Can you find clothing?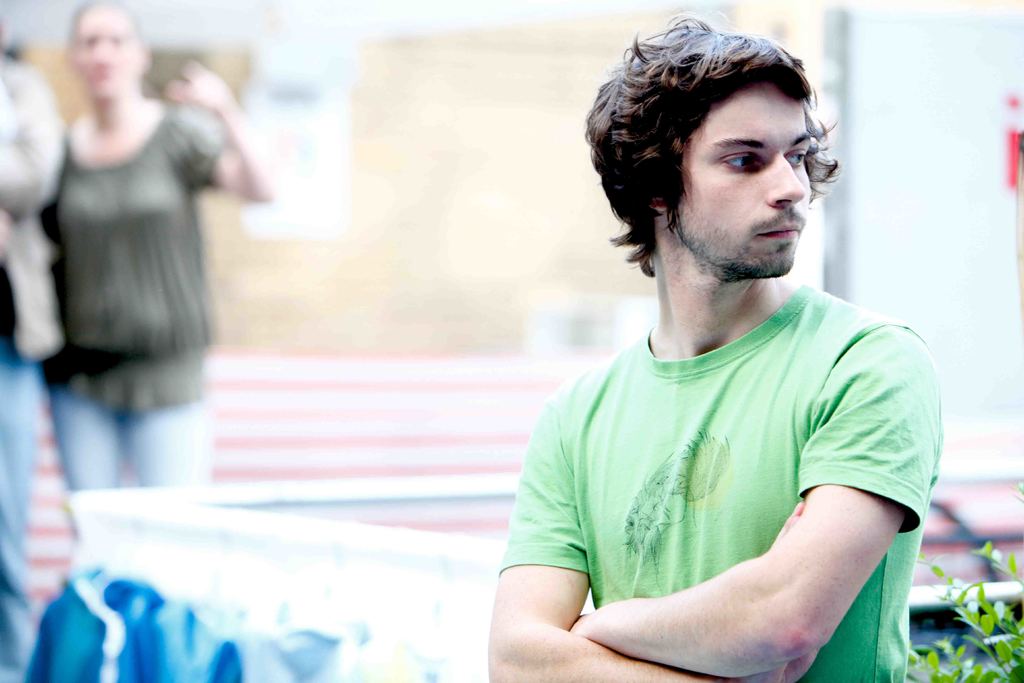
Yes, bounding box: select_region(0, 48, 63, 682).
